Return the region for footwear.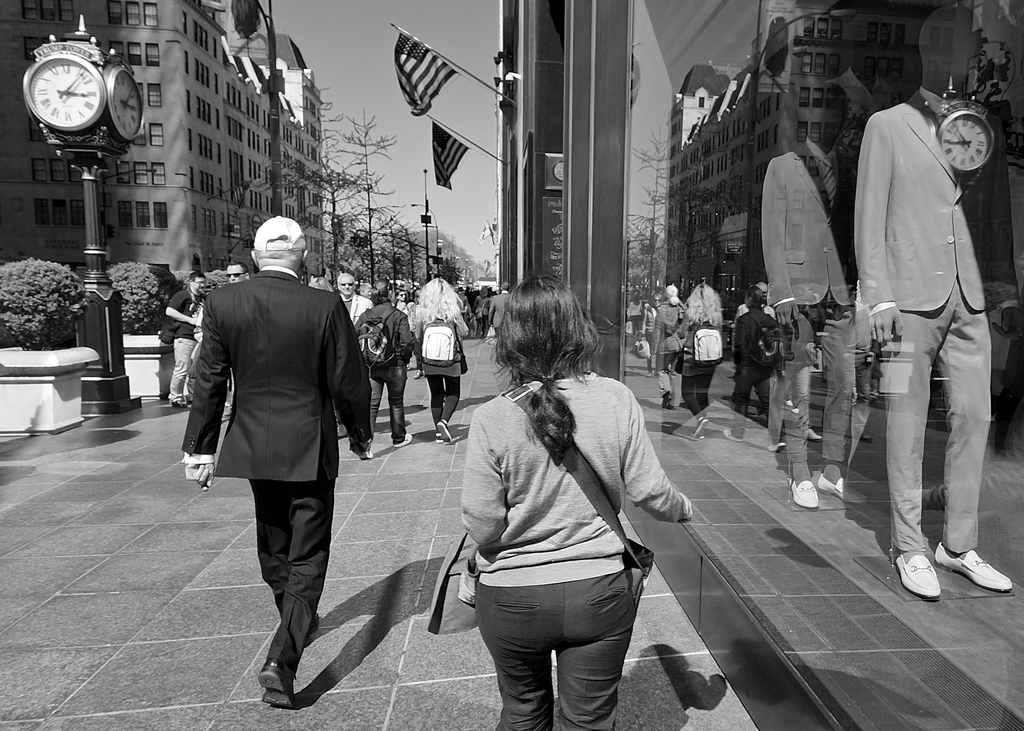
[352,451,376,460].
